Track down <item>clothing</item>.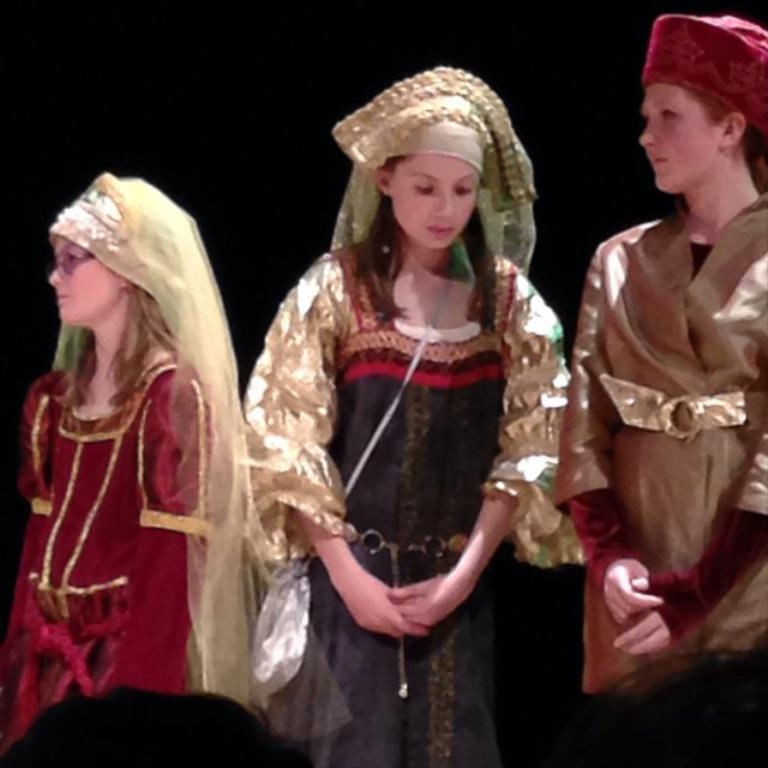
Tracked to [0, 173, 355, 767].
